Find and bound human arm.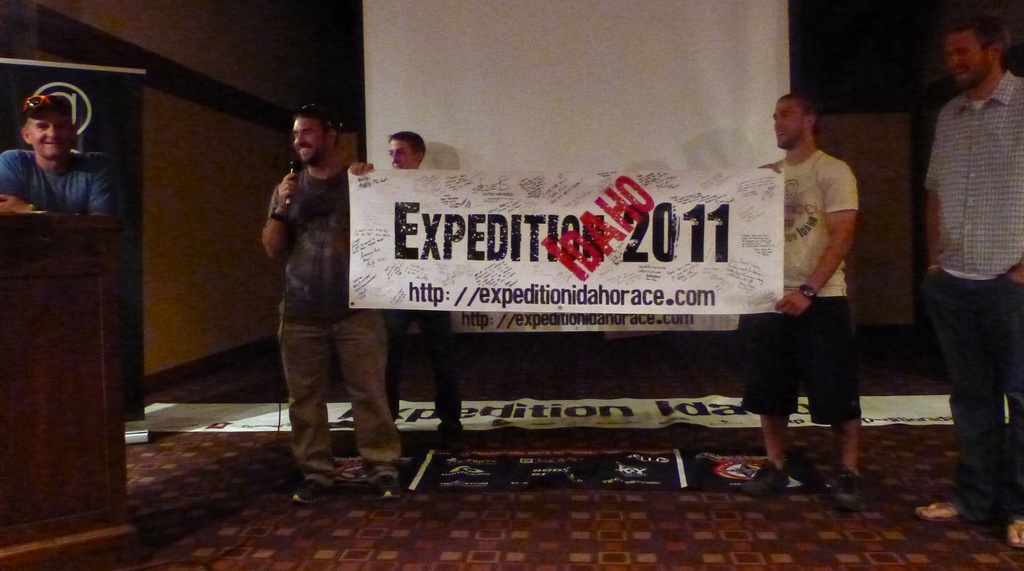
Bound: box(248, 158, 291, 284).
